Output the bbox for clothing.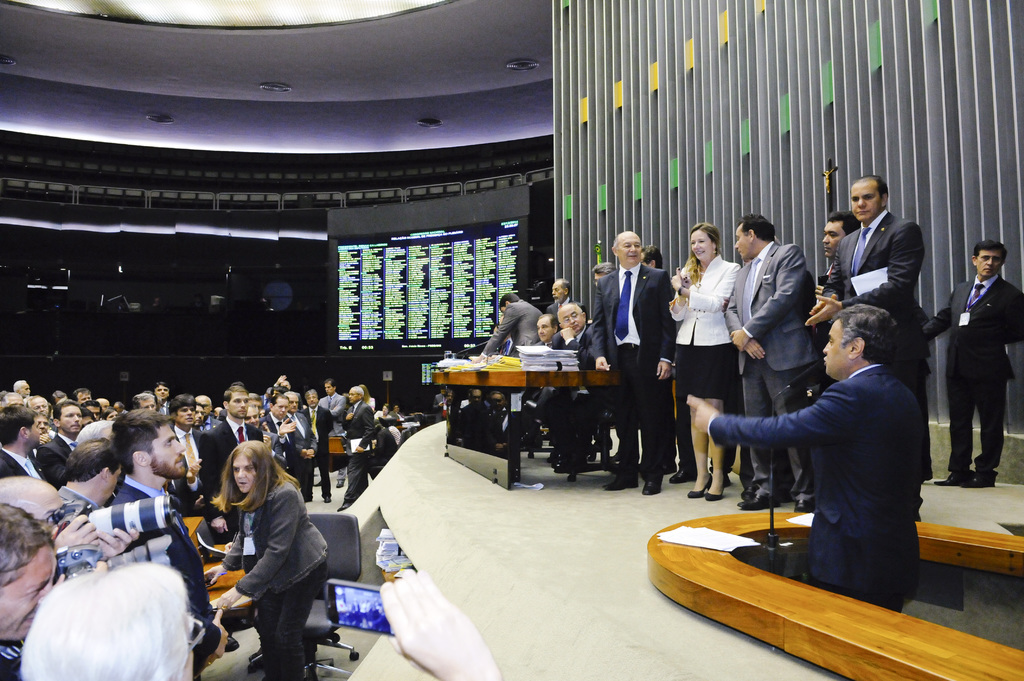
(left=0, top=641, right=17, bottom=680).
